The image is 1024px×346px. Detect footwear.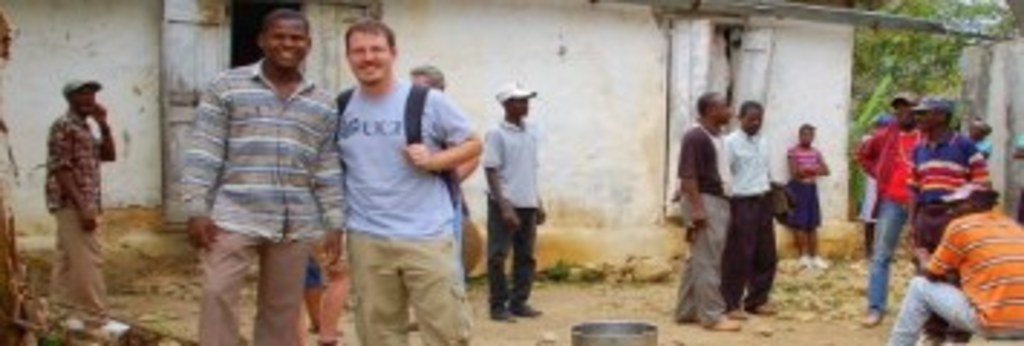
Detection: <region>508, 294, 542, 317</region>.
